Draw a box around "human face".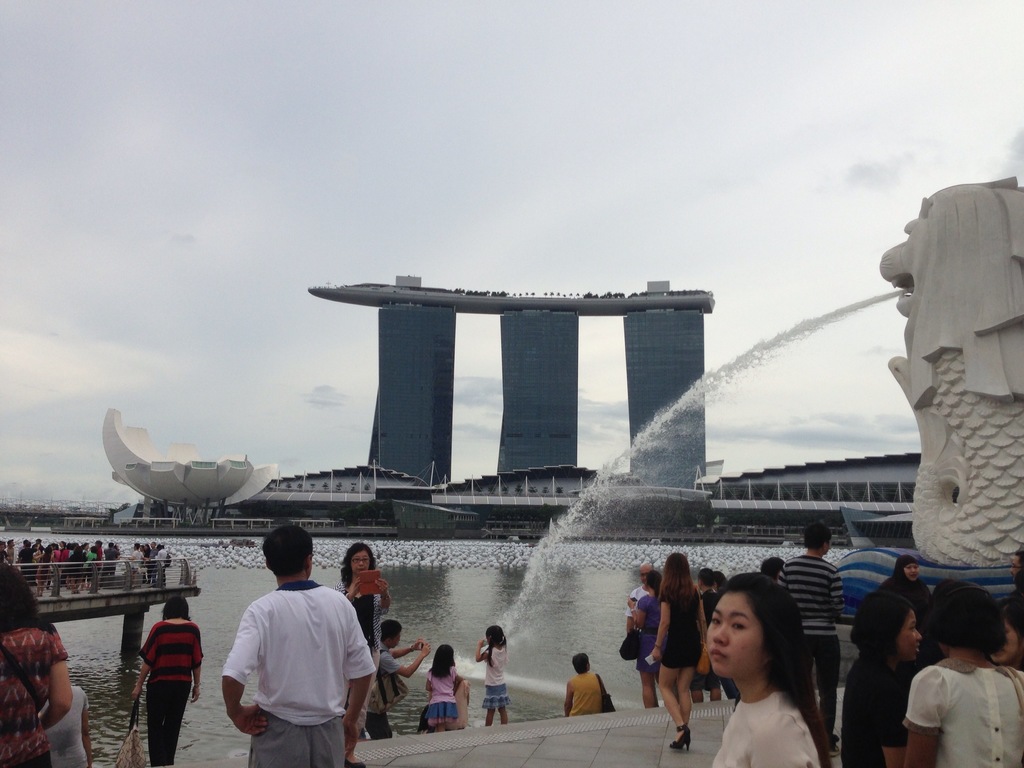
903,560,918,579.
